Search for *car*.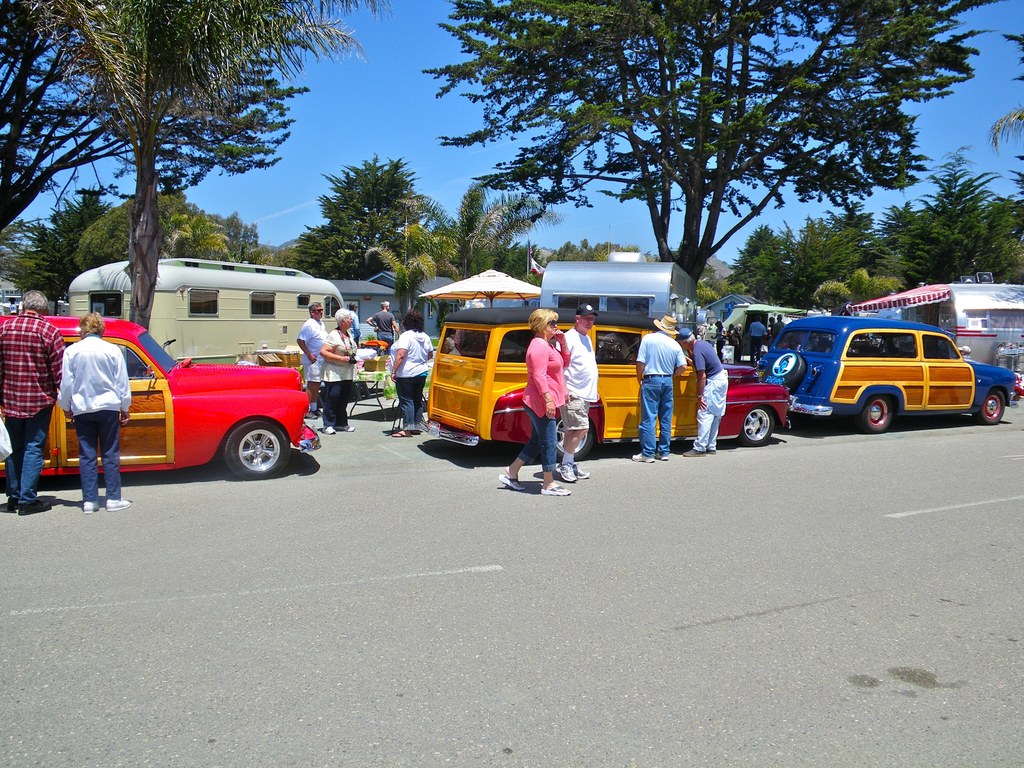
Found at <box>417,305,787,459</box>.
